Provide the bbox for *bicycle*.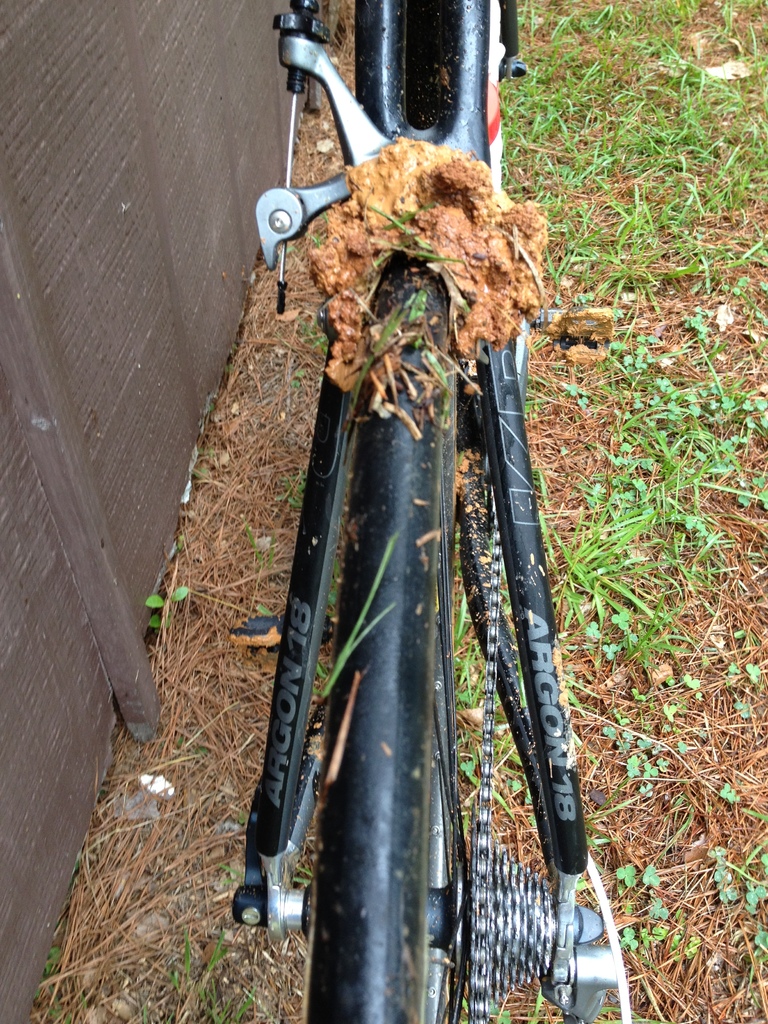
[x1=141, y1=18, x2=669, y2=1023].
